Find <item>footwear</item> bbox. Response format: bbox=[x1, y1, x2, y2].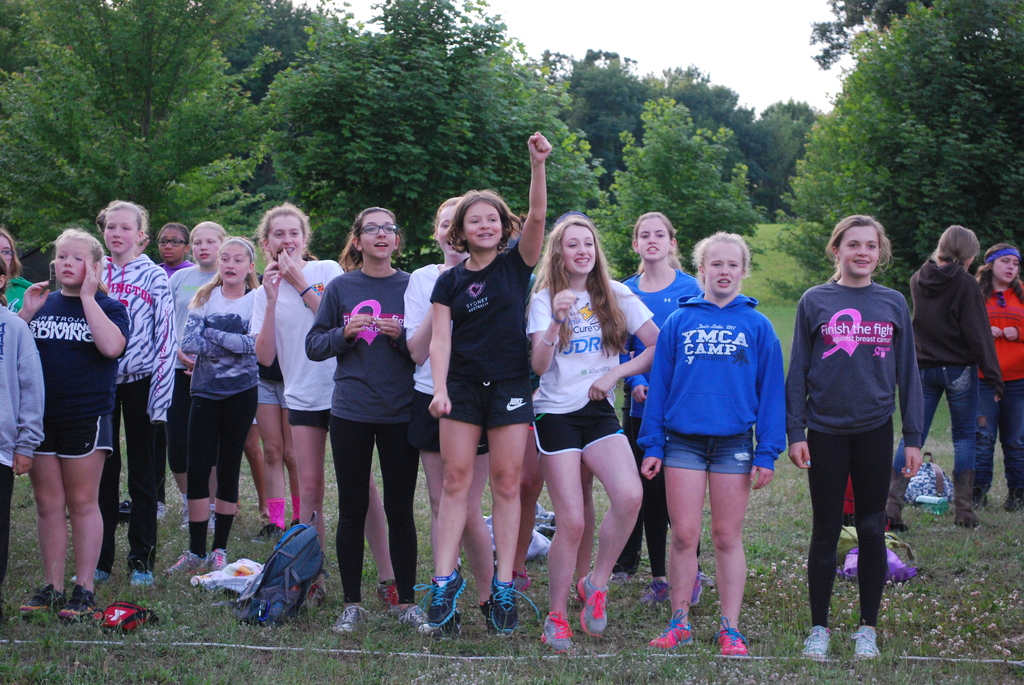
bbox=[207, 544, 232, 577].
